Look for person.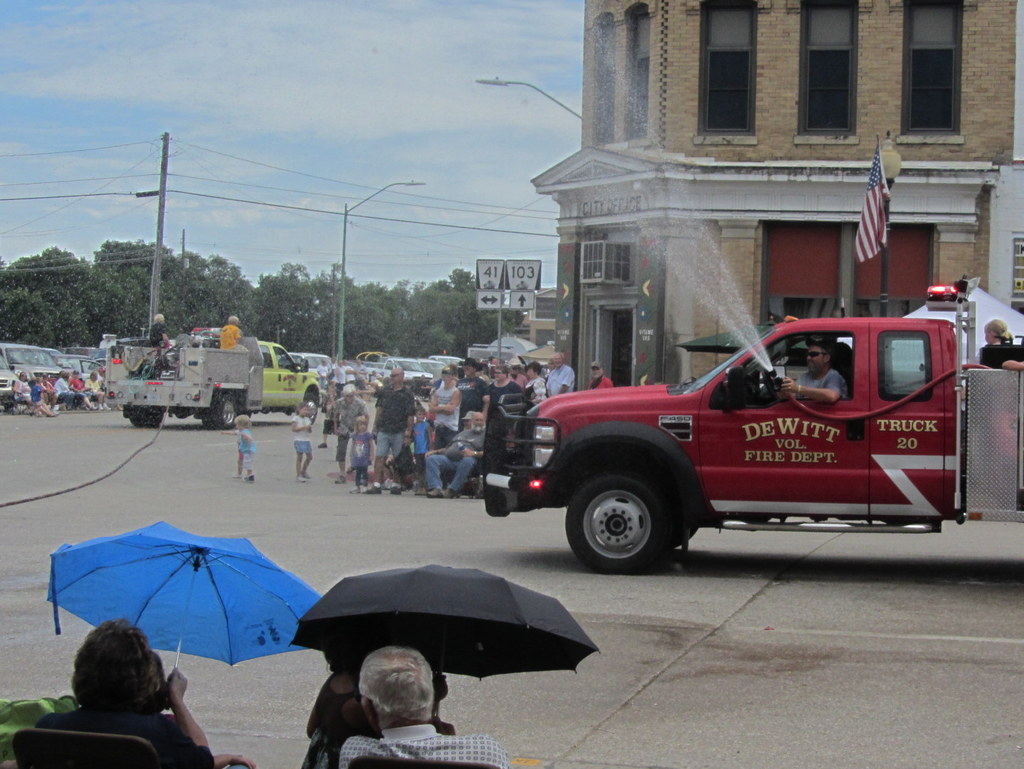
Found: detection(325, 380, 371, 492).
